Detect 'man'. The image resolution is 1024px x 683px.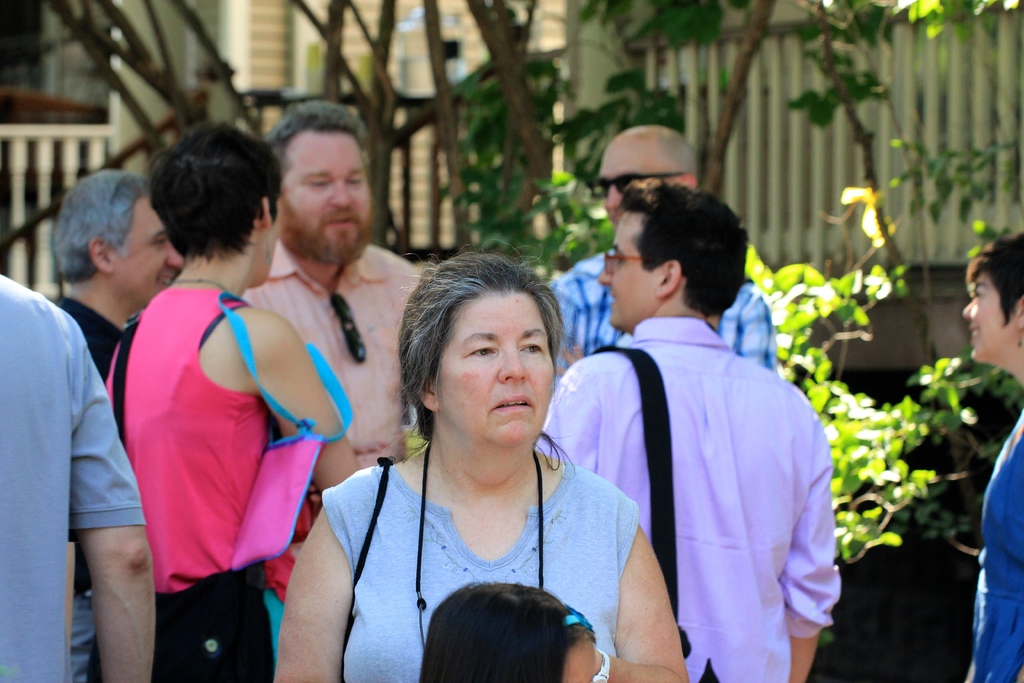
52 168 186 682.
